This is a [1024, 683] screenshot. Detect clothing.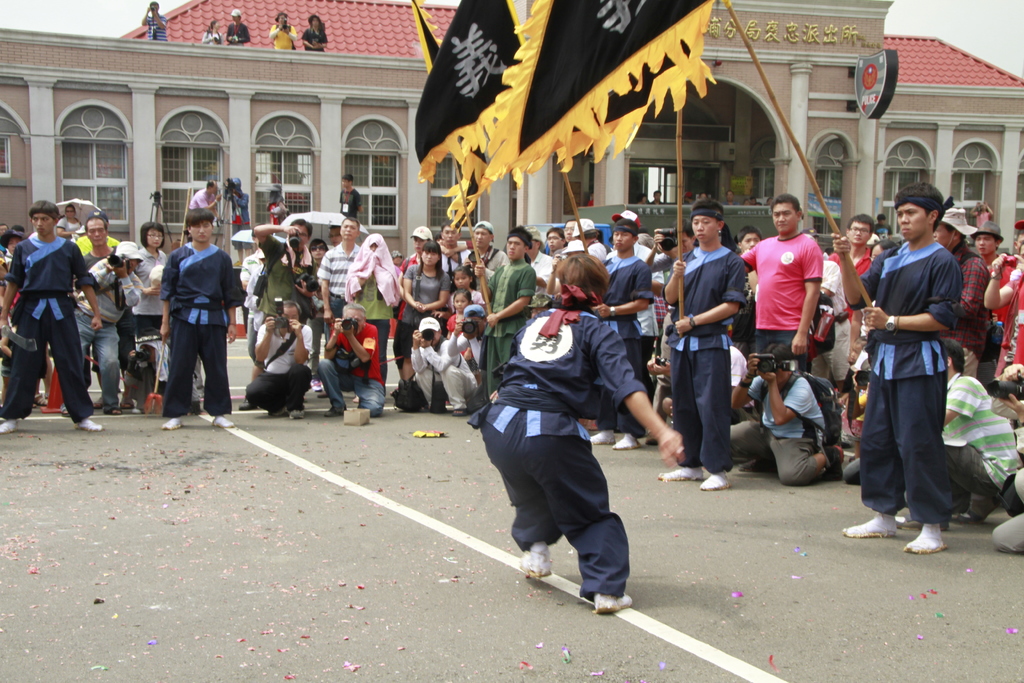
[x1=71, y1=233, x2=132, y2=406].
